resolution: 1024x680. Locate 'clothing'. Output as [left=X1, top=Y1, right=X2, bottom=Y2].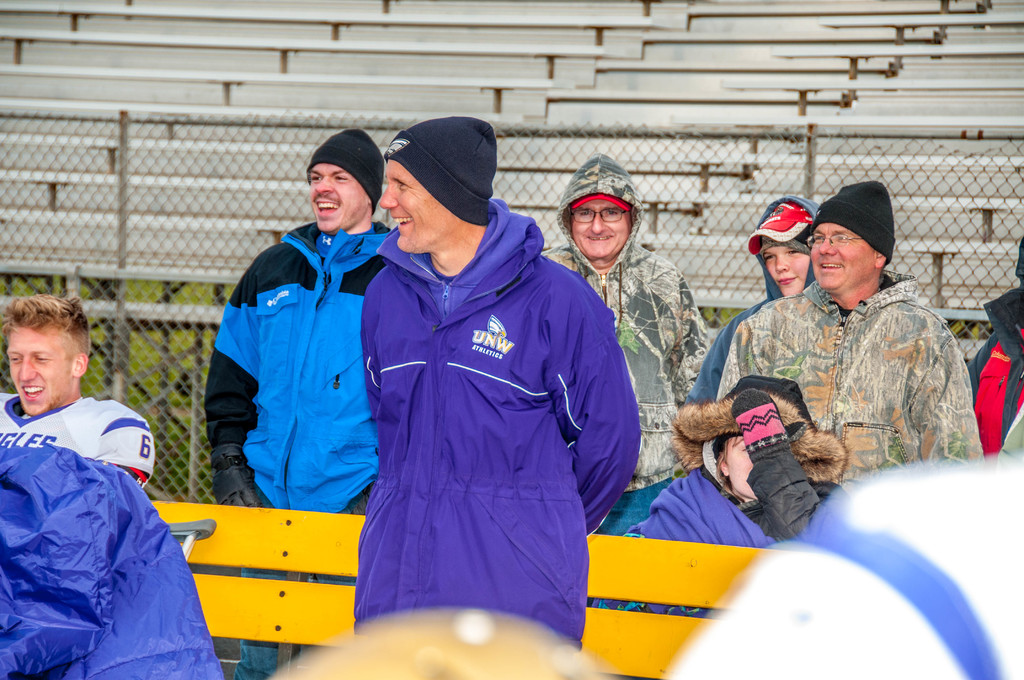
[left=200, top=213, right=396, bottom=679].
